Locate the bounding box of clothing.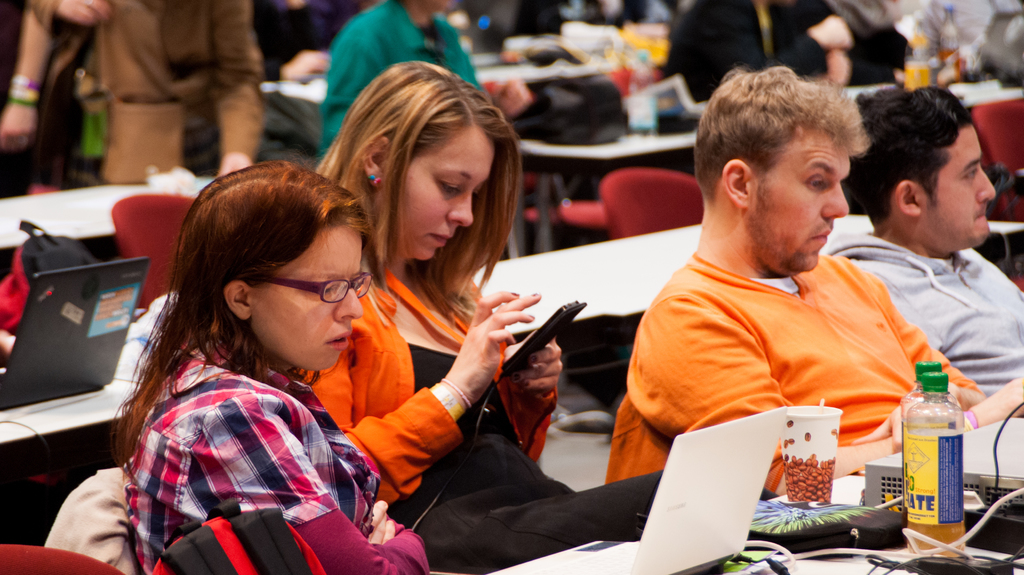
Bounding box: left=620, top=201, right=957, bottom=459.
